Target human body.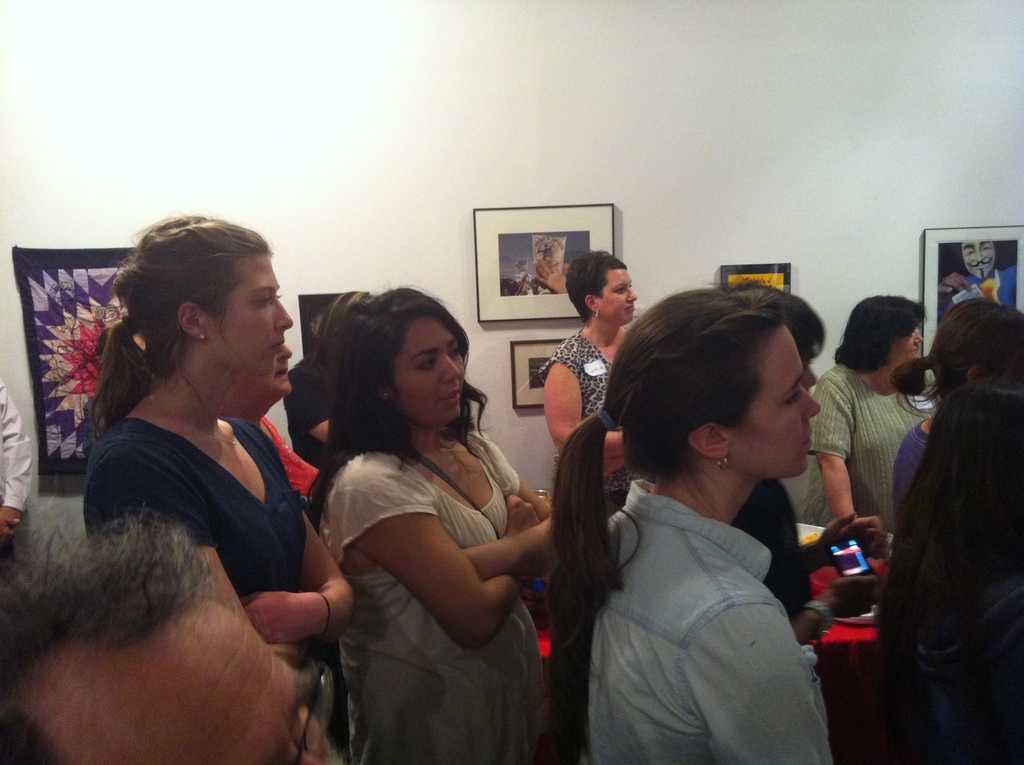
Target region: select_region(938, 240, 1018, 316).
